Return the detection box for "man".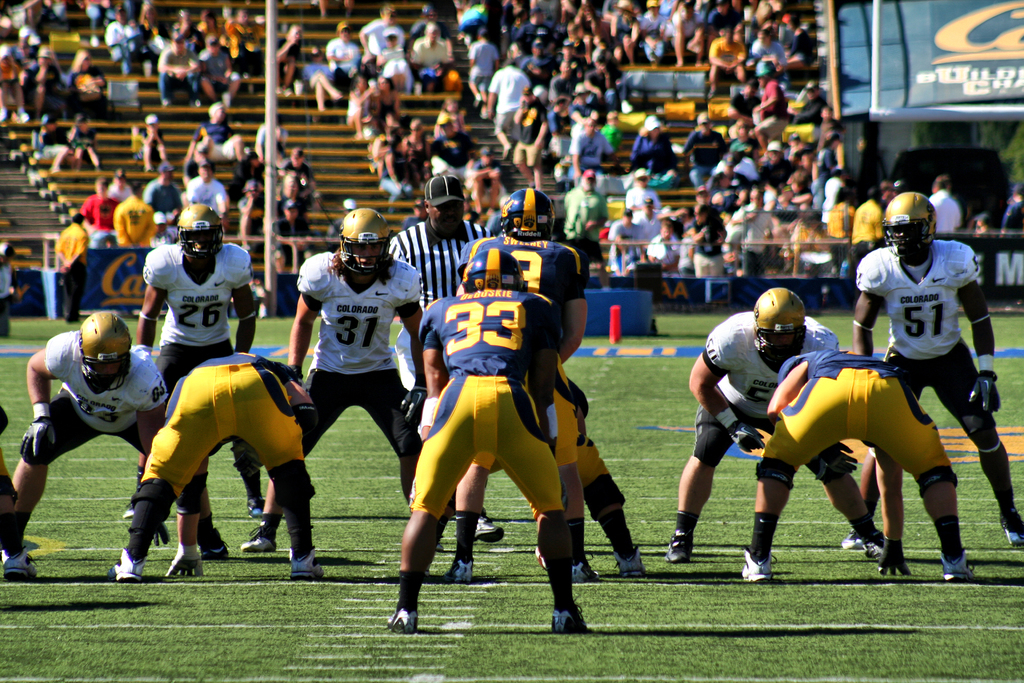
left=383, top=176, right=492, bottom=547.
